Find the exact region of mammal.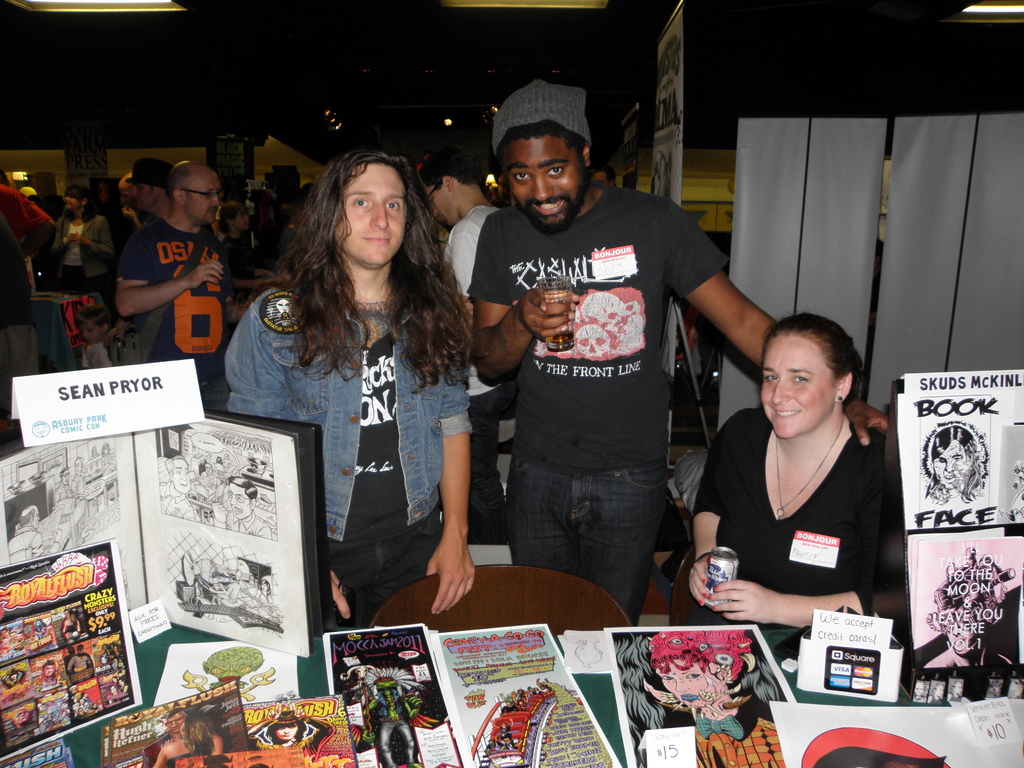
Exact region: (34,656,65,681).
